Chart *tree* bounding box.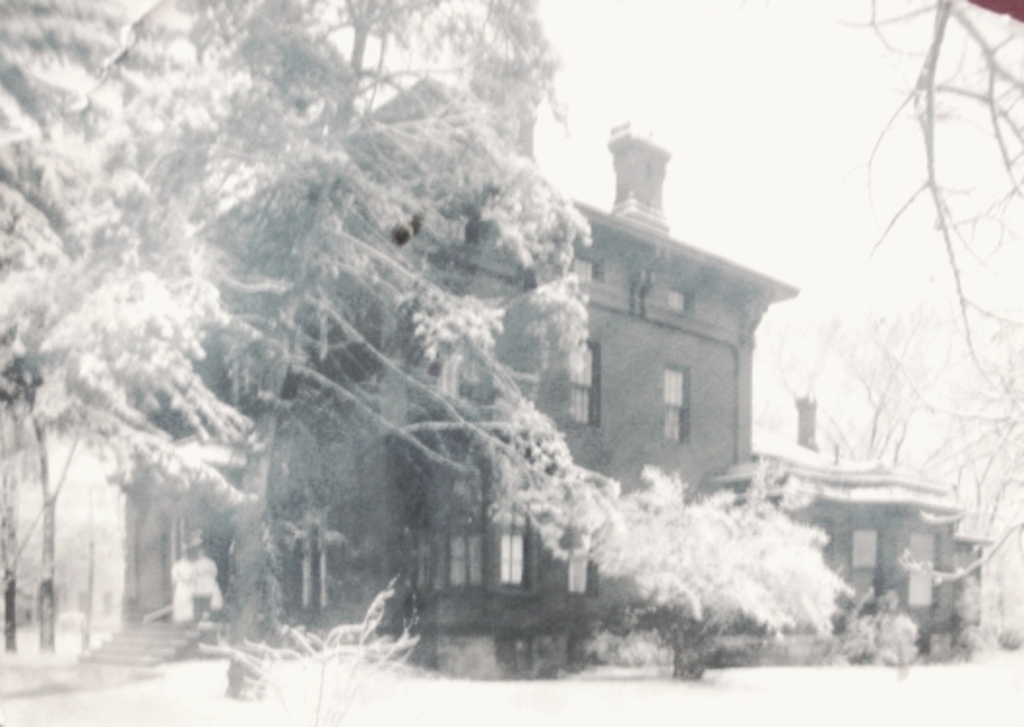
Charted: bbox(578, 456, 853, 682).
